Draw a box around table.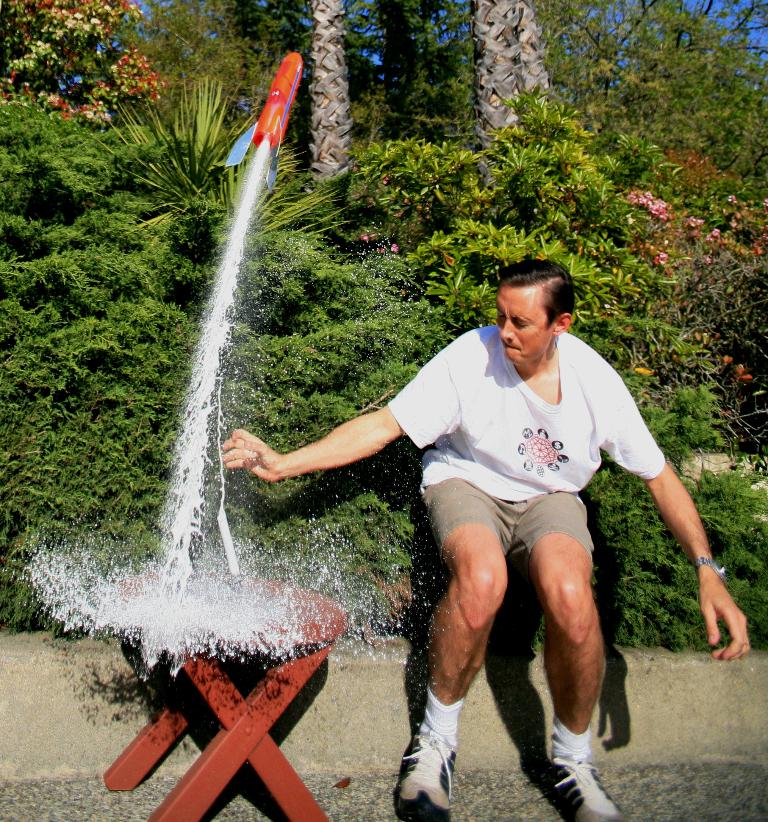
x1=39, y1=512, x2=355, y2=821.
